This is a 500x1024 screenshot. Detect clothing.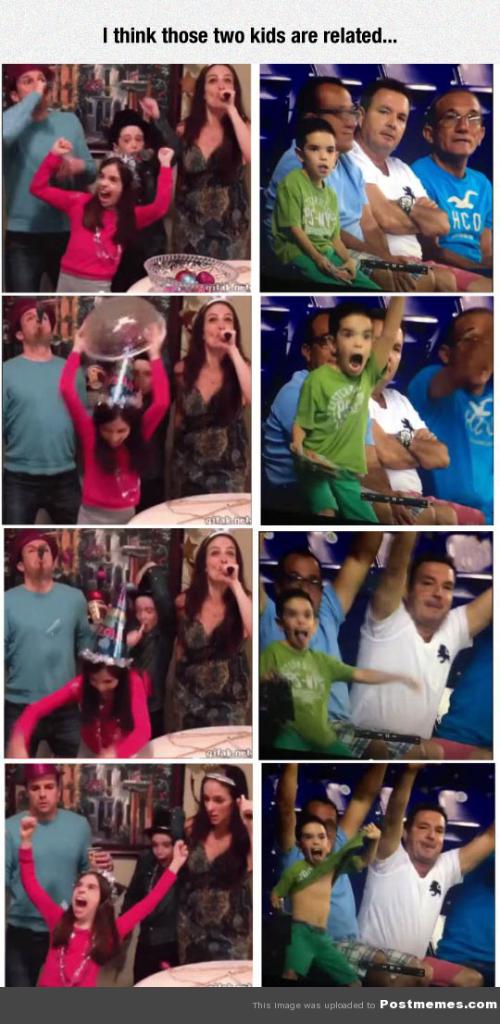
Rect(255, 582, 357, 720).
